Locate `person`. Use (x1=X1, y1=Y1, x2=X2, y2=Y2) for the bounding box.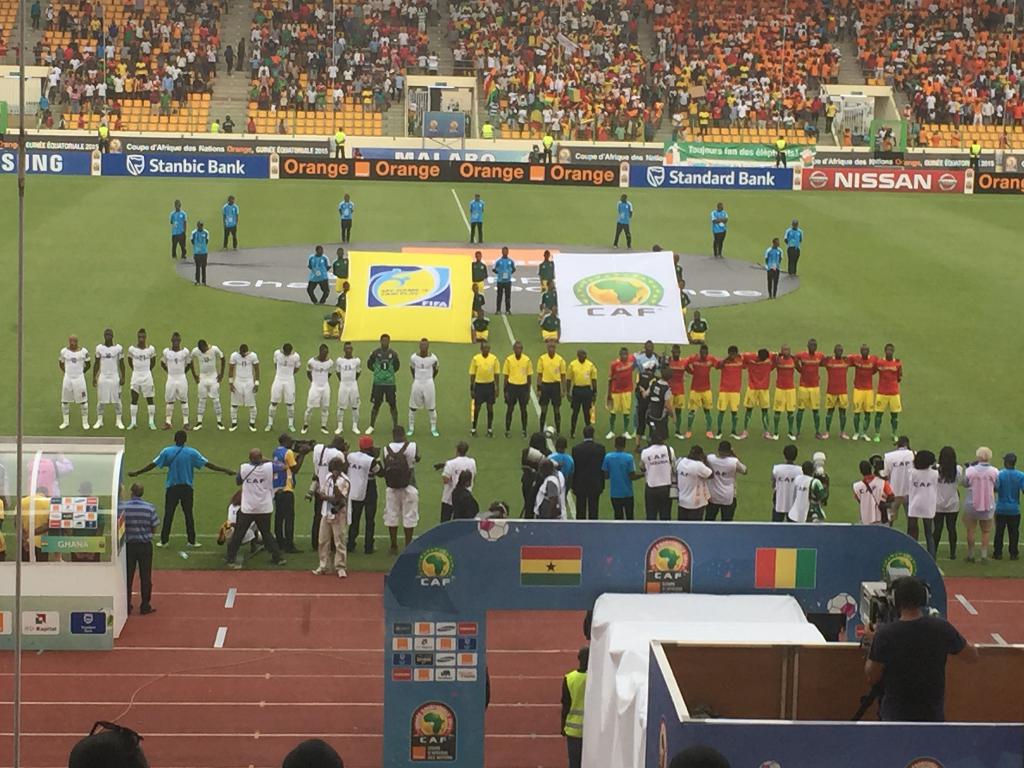
(x1=269, y1=346, x2=298, y2=433).
